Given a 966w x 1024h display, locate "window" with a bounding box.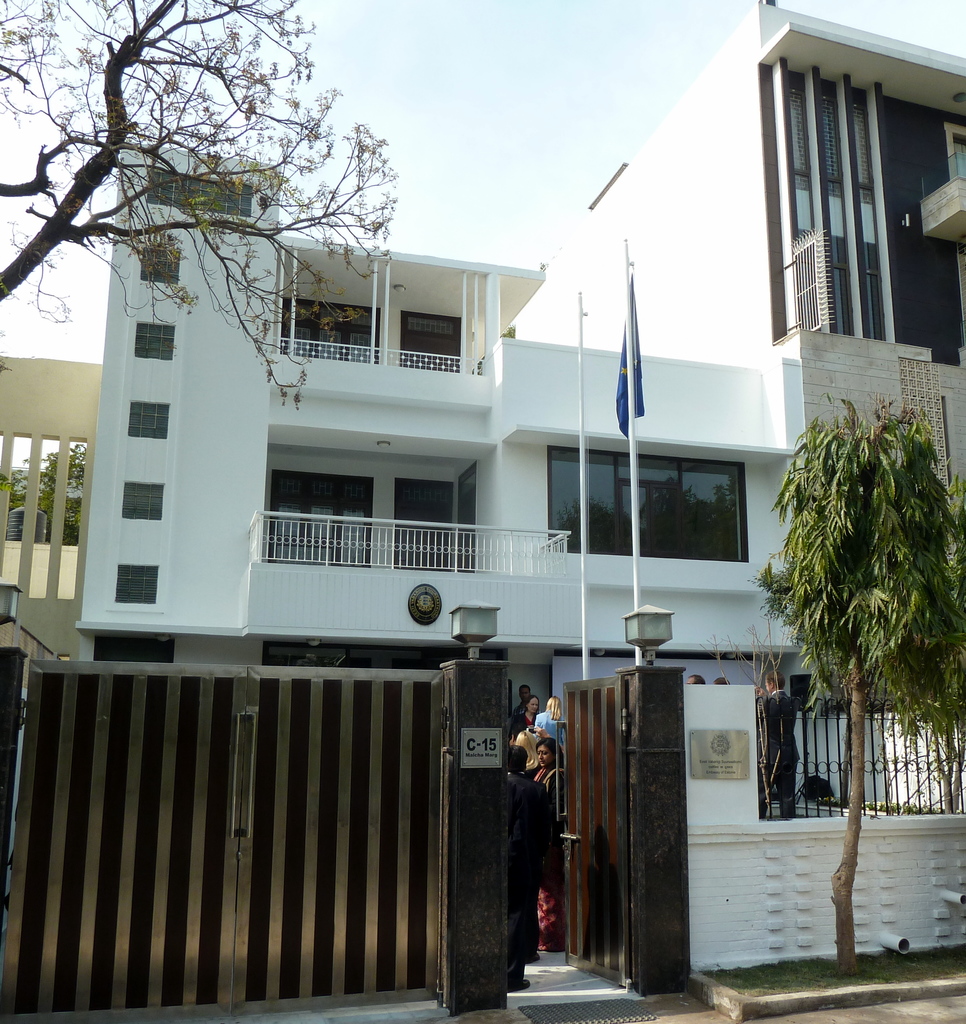
Located: bbox(282, 299, 380, 369).
